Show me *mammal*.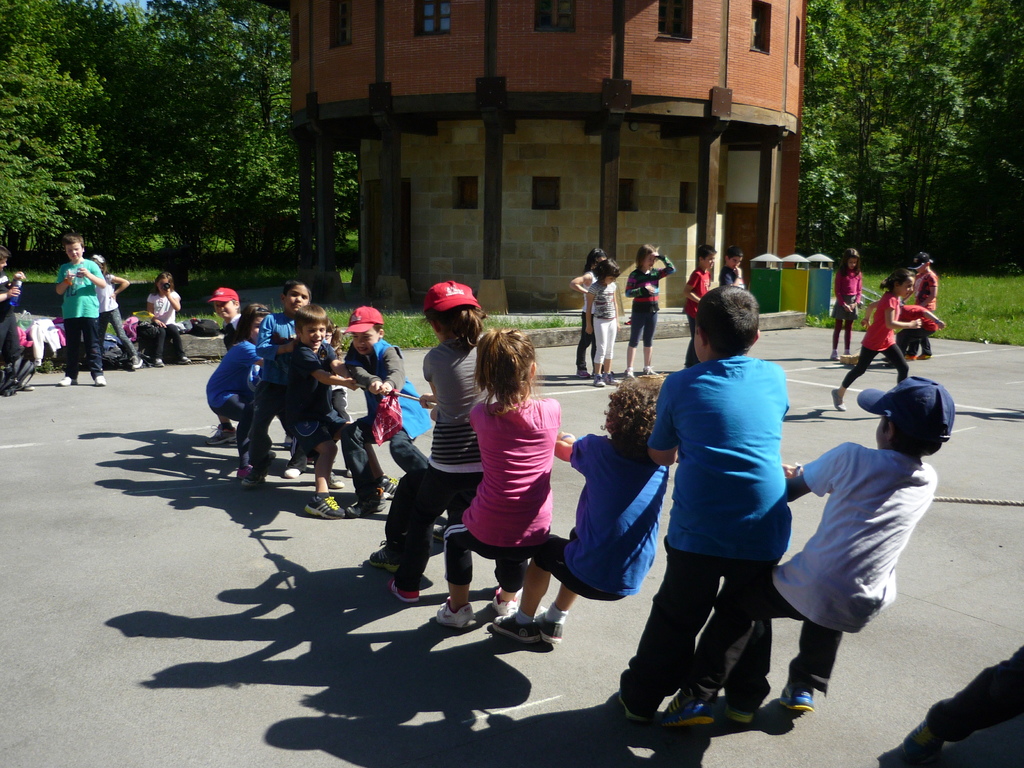
*mammal* is here: 390,276,486,605.
